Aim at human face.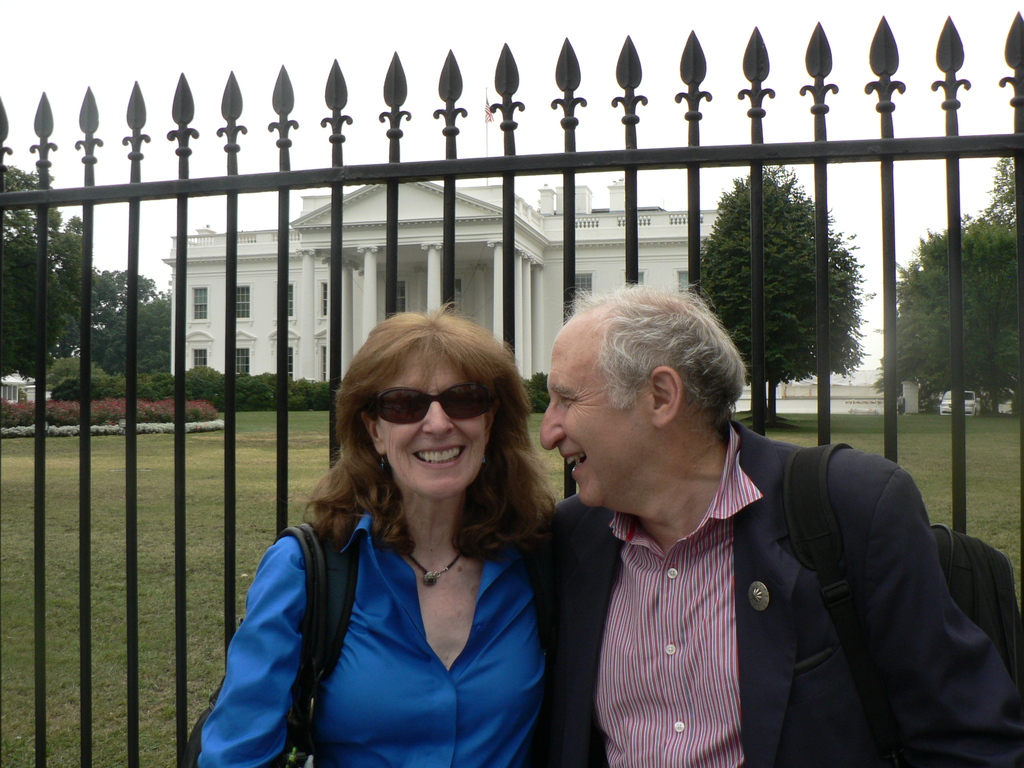
Aimed at bbox=[357, 344, 490, 500].
